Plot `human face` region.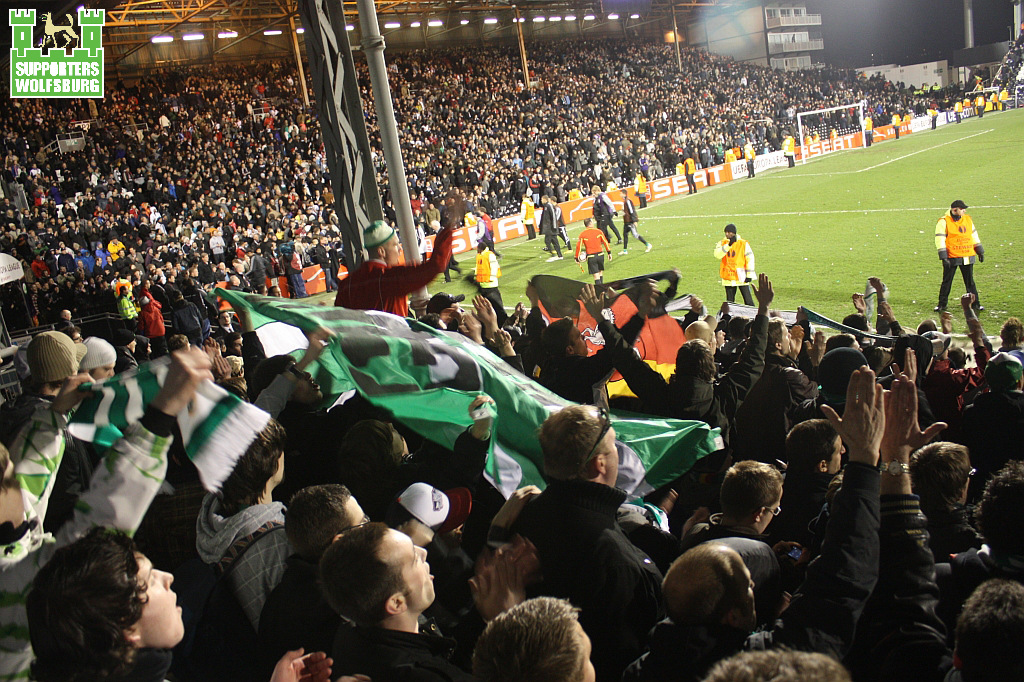
Plotted at (380, 525, 433, 600).
